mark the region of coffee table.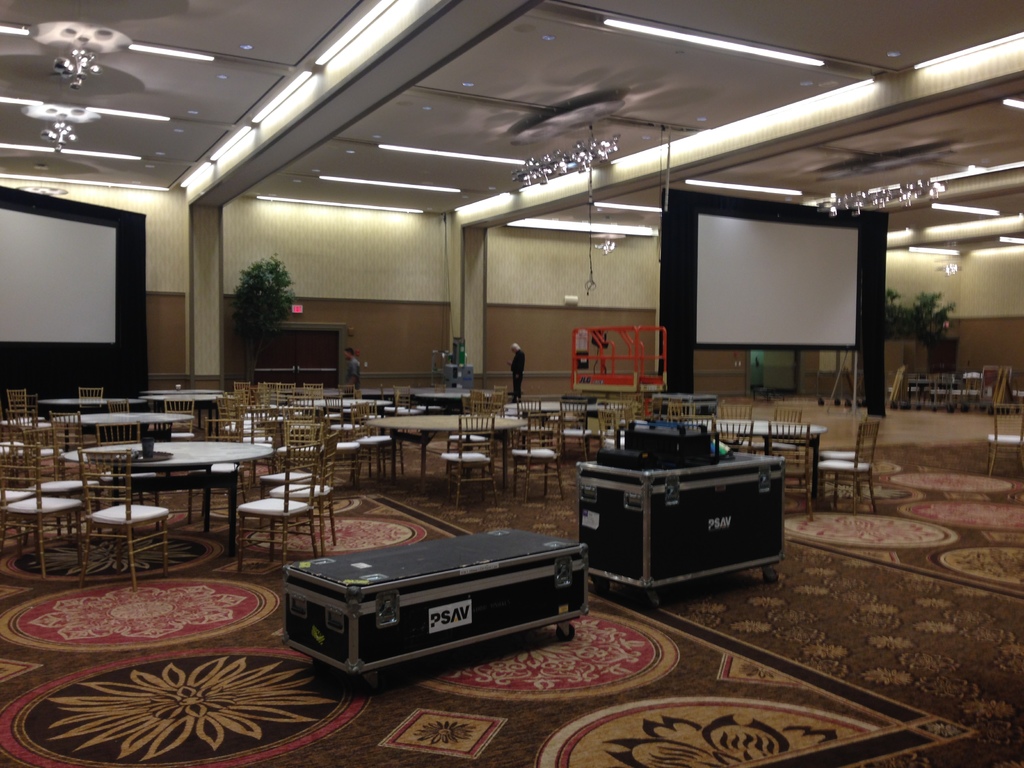
Region: 54 412 196 438.
